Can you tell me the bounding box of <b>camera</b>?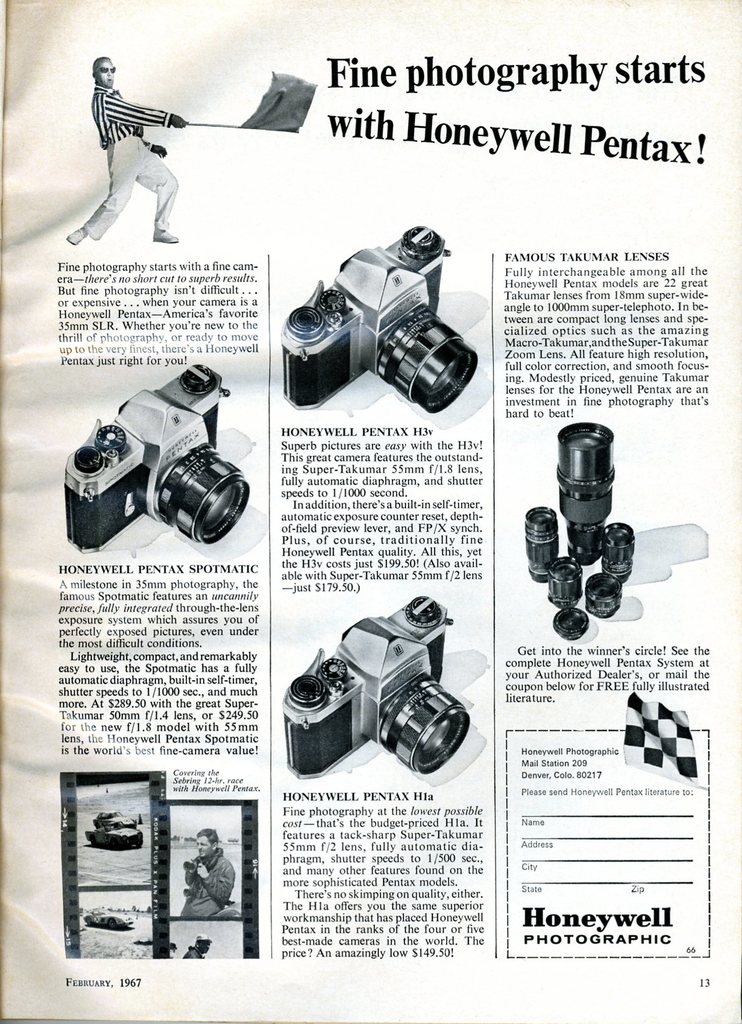
<bbox>57, 358, 251, 550</bbox>.
